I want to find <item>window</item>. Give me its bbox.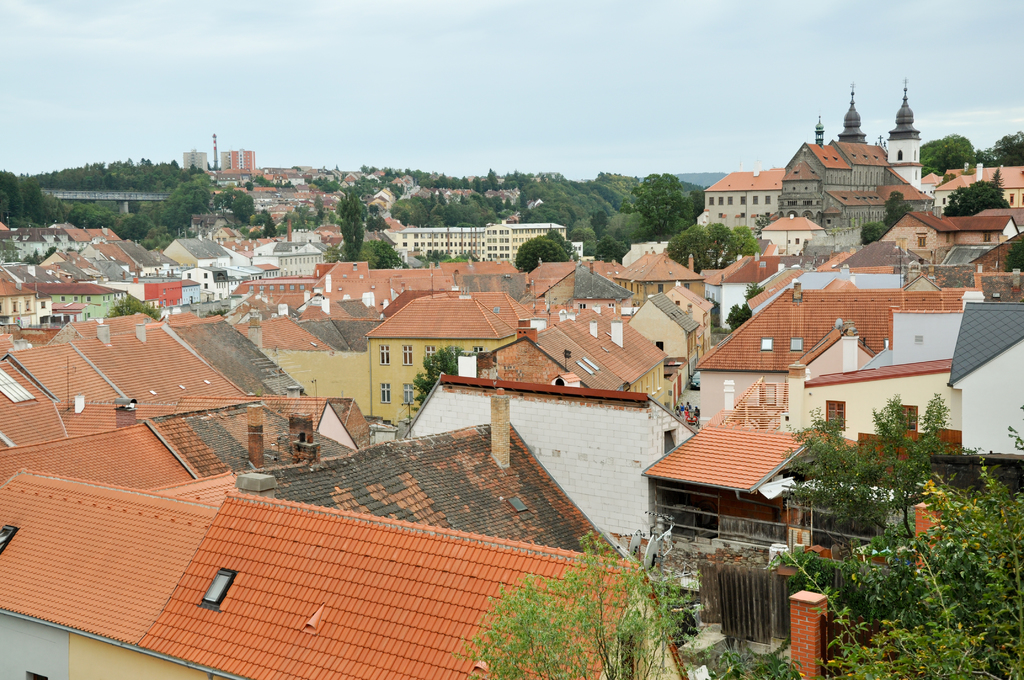
(826, 398, 845, 430).
